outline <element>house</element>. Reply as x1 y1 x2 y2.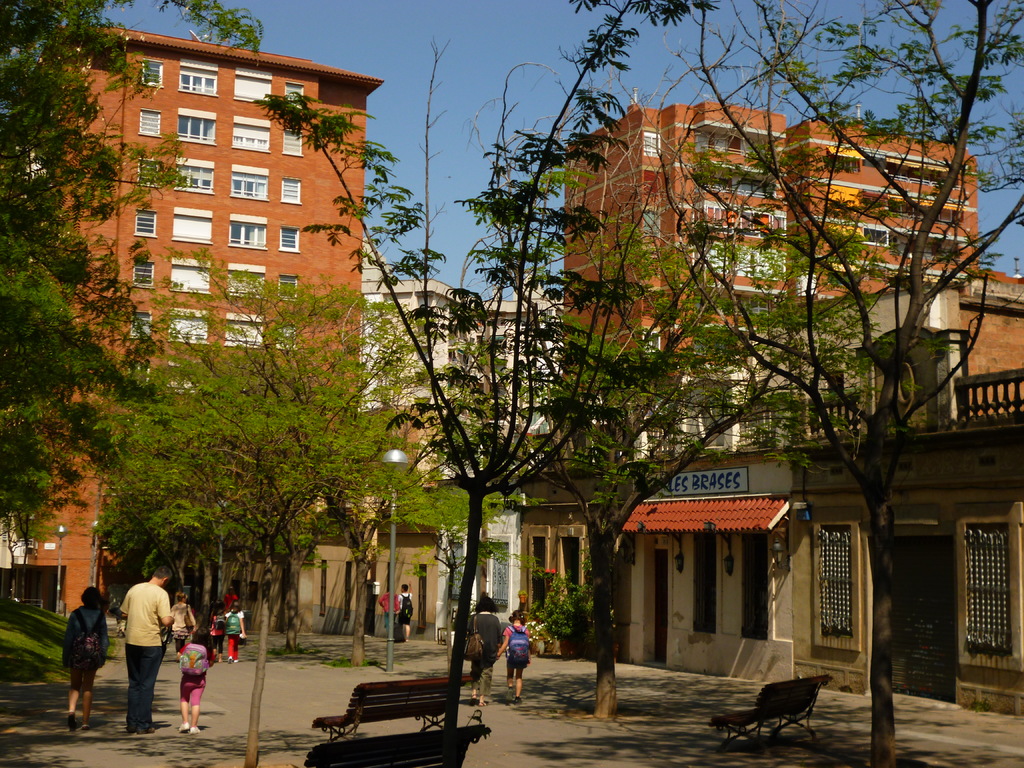
362 237 461 491.
